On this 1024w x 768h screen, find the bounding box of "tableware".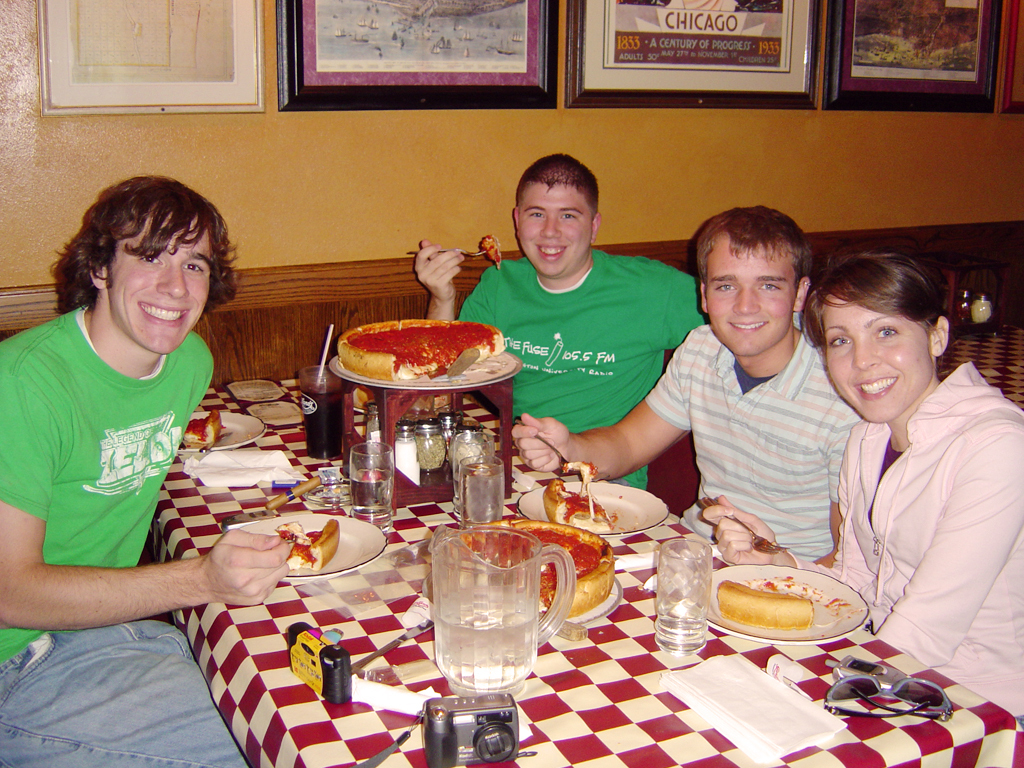
Bounding box: crop(233, 507, 390, 584).
